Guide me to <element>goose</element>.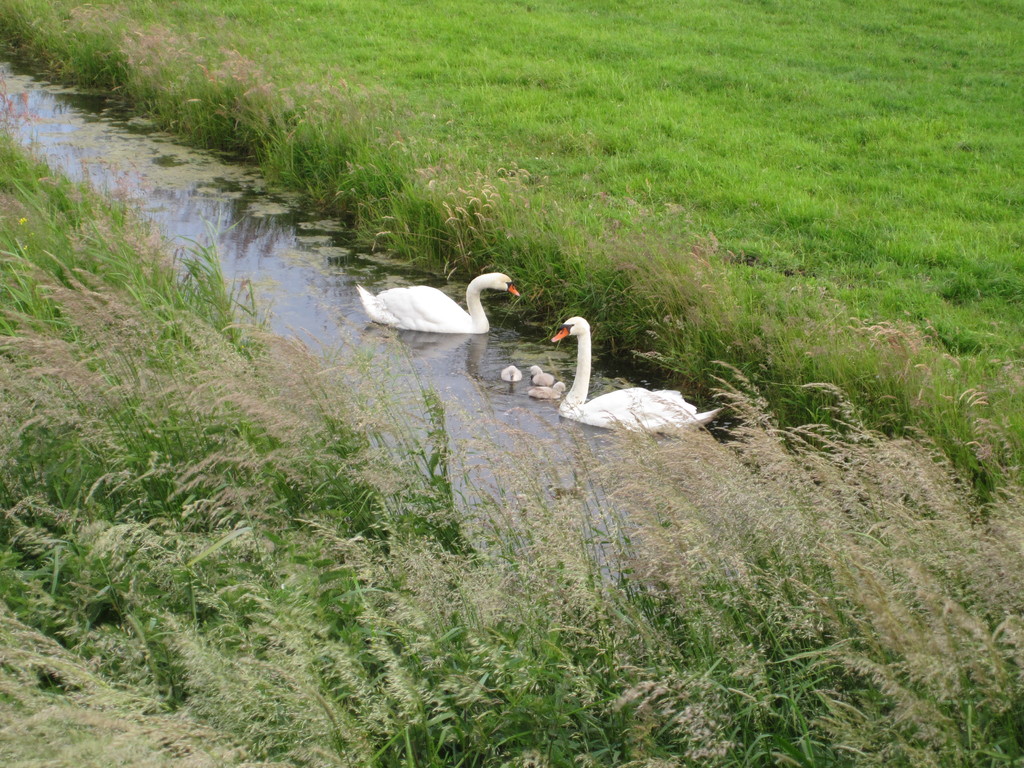
Guidance: rect(355, 266, 522, 341).
